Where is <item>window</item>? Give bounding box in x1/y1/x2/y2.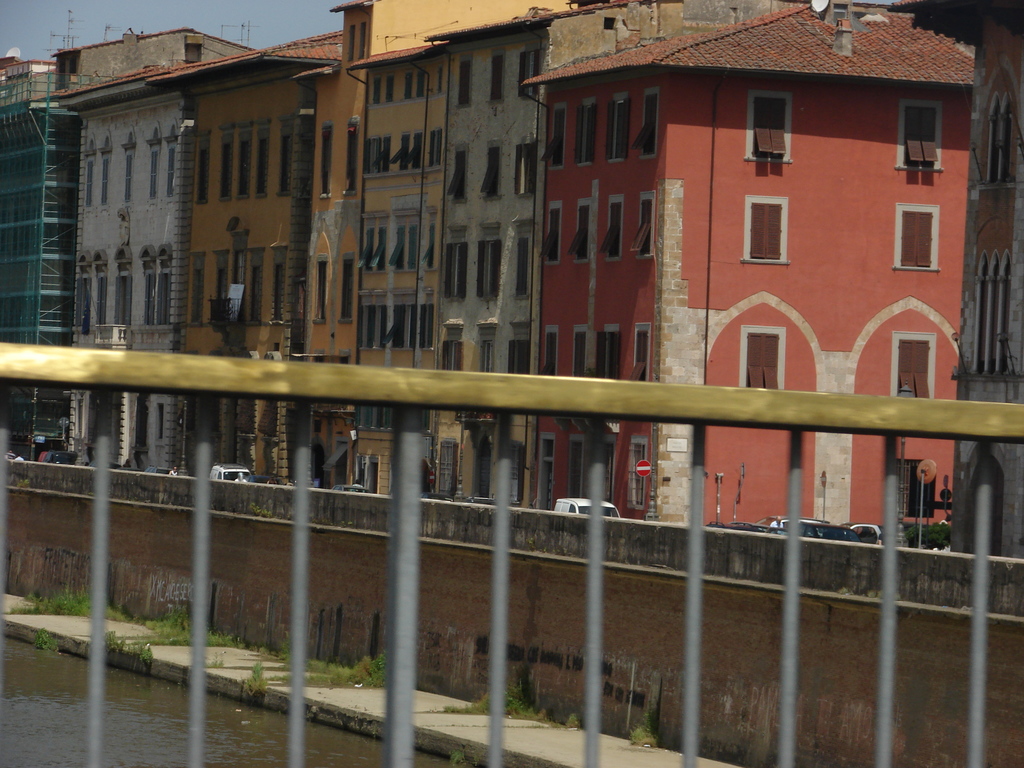
632/435/646/508.
